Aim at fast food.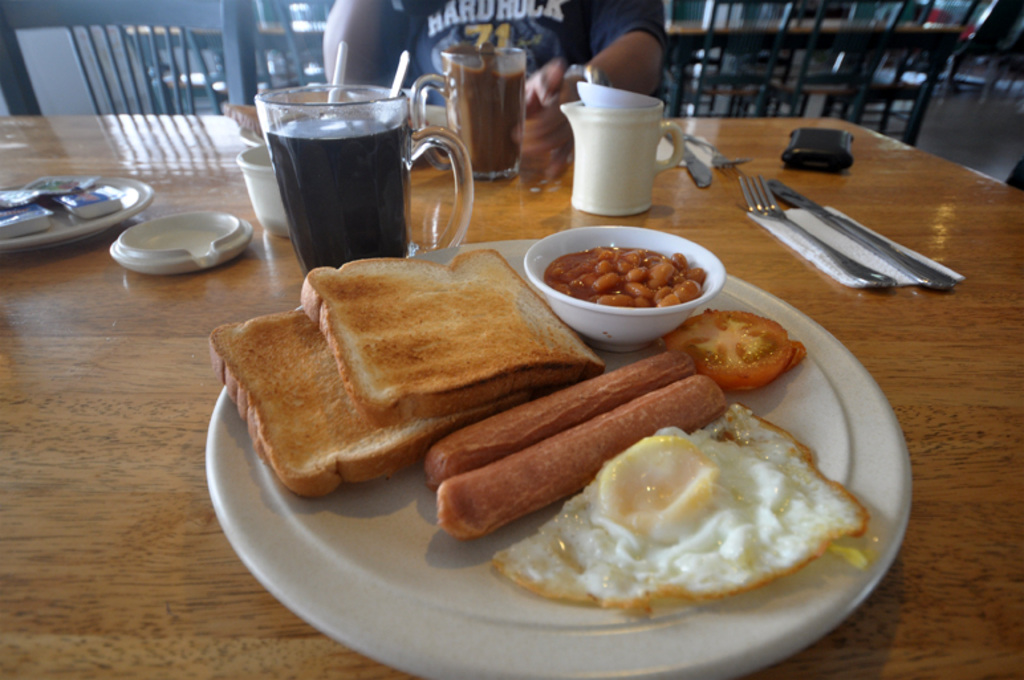
Aimed at {"left": 422, "top": 346, "right": 700, "bottom": 482}.
